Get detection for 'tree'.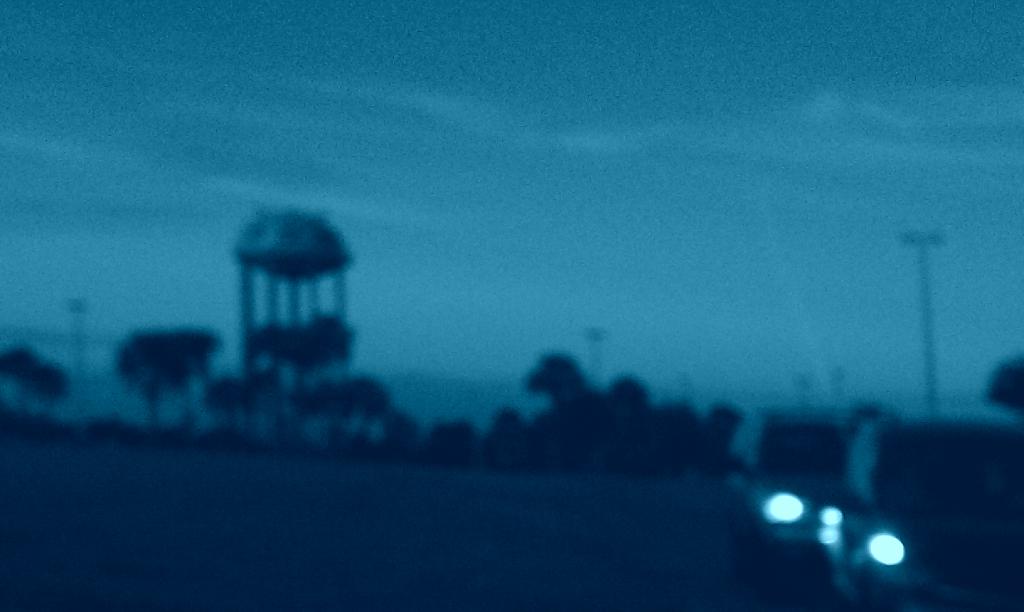
Detection: left=193, top=357, right=262, bottom=447.
